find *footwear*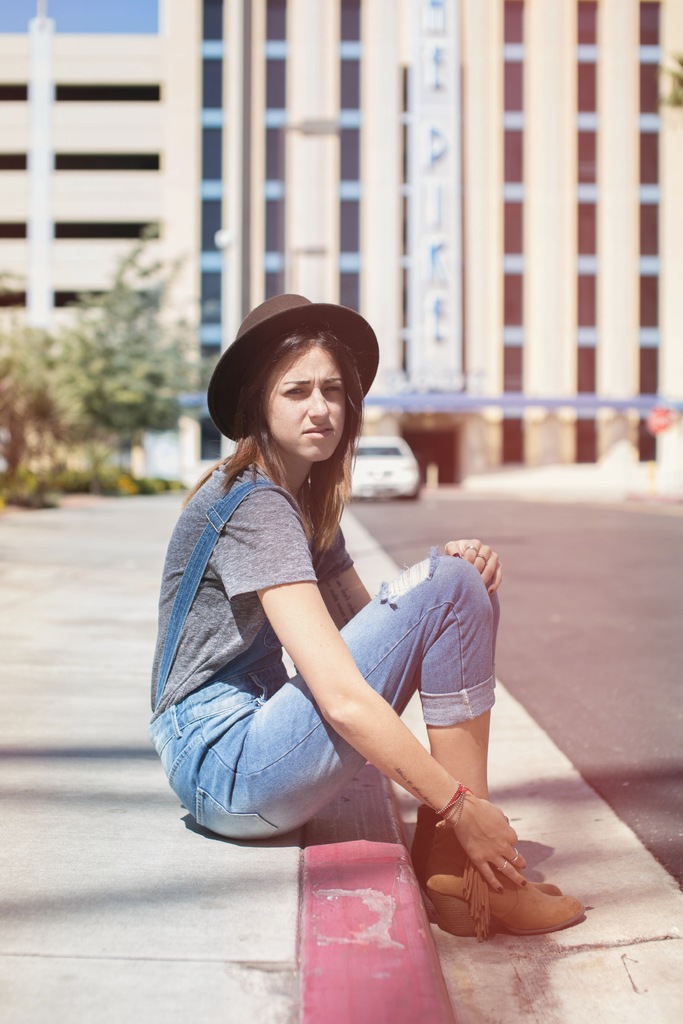
409, 806, 589, 946
